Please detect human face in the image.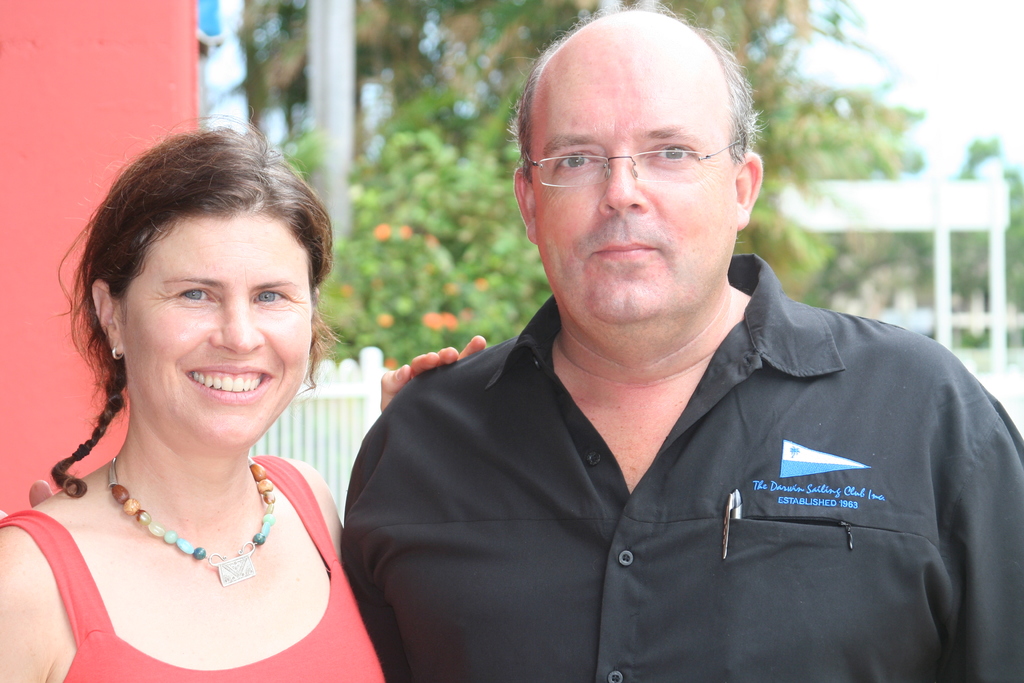
[531, 13, 739, 368].
